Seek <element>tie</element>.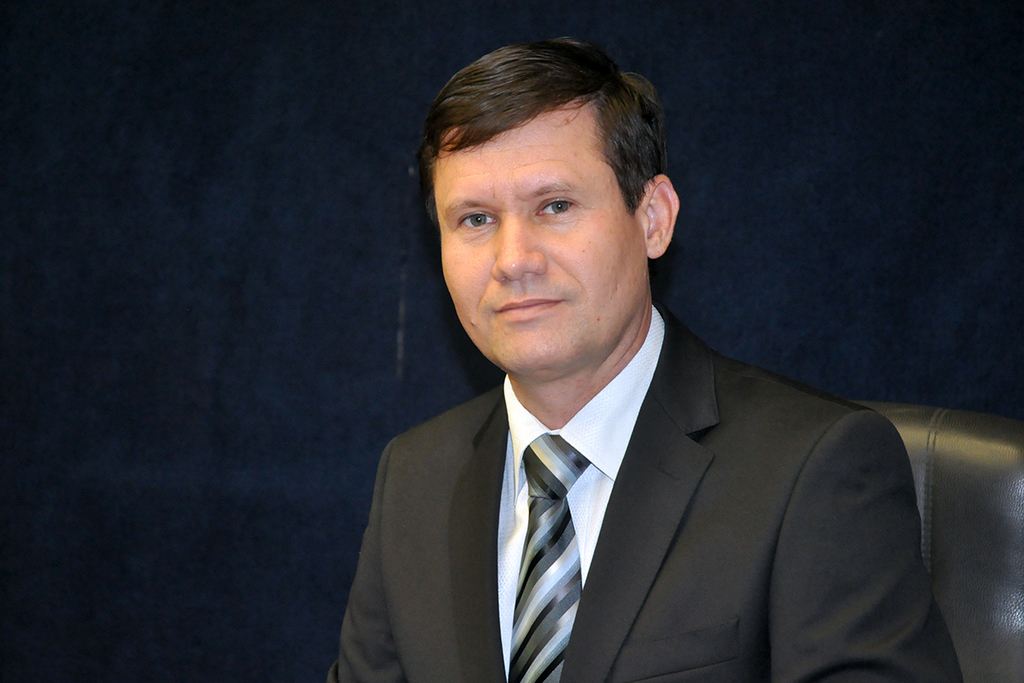
pyautogui.locateOnScreen(507, 434, 596, 682).
